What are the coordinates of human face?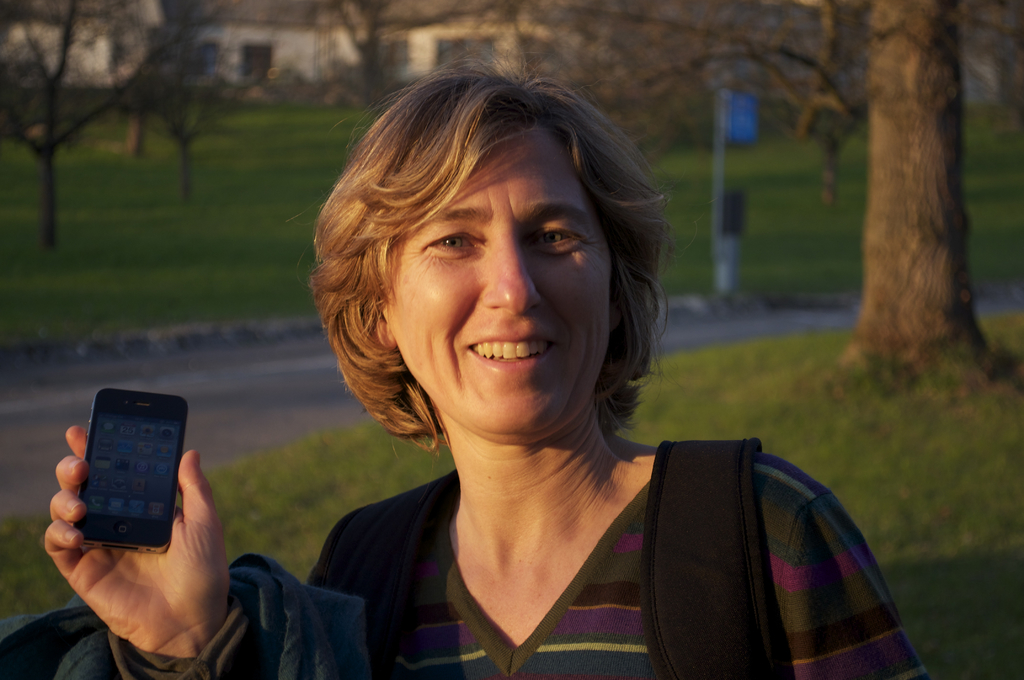
(left=386, top=121, right=620, bottom=444).
